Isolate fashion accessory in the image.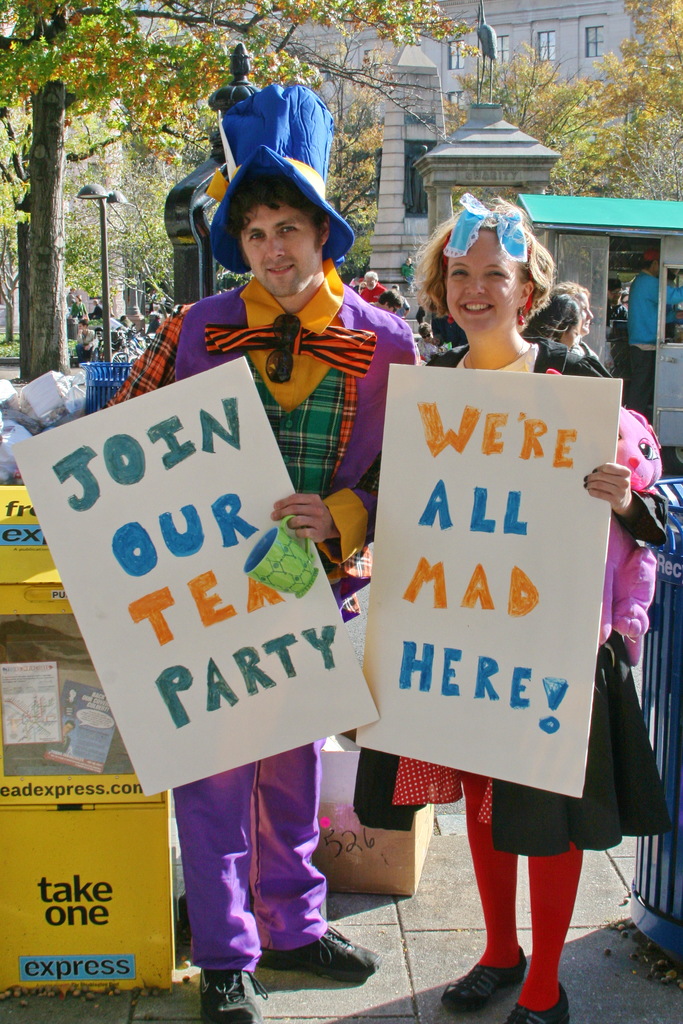
Isolated region: detection(258, 924, 385, 982).
